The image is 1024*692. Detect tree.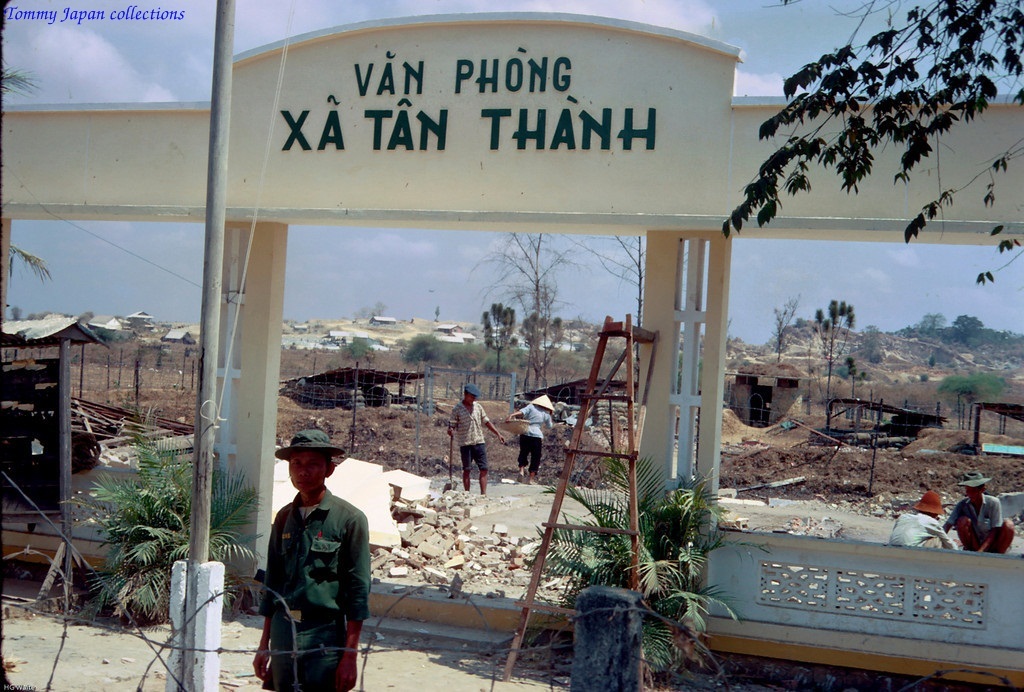
Detection: left=567, top=234, right=647, bottom=343.
